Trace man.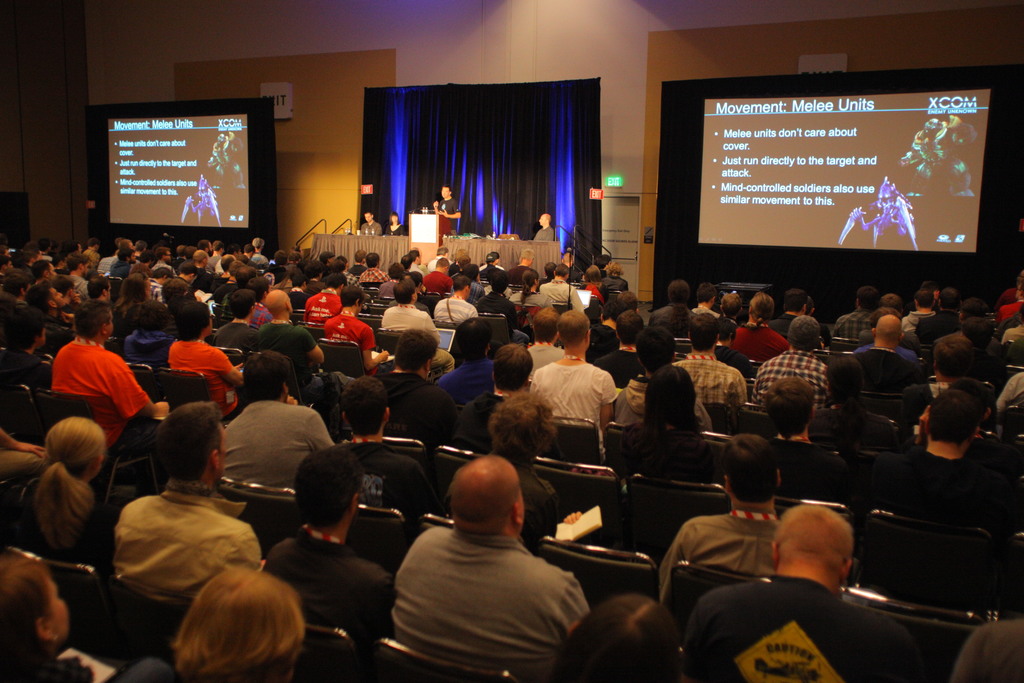
Traced to 258:285:346:391.
